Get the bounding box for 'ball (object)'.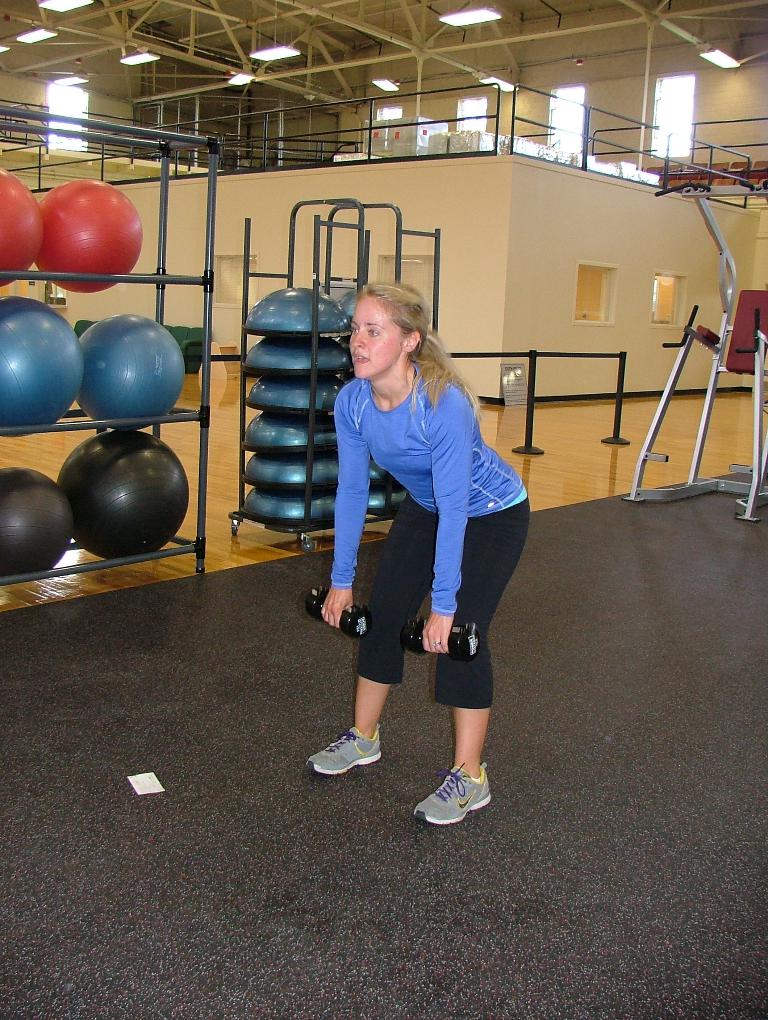
[0,299,84,441].
